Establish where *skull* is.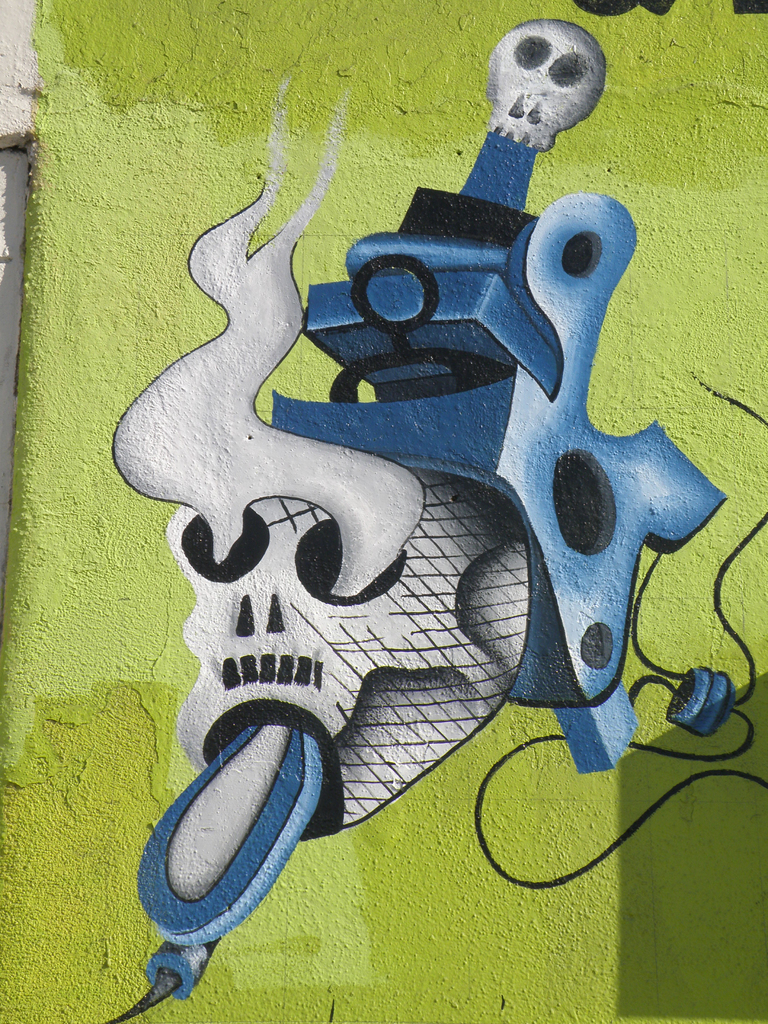
Established at Rect(474, 16, 608, 154).
